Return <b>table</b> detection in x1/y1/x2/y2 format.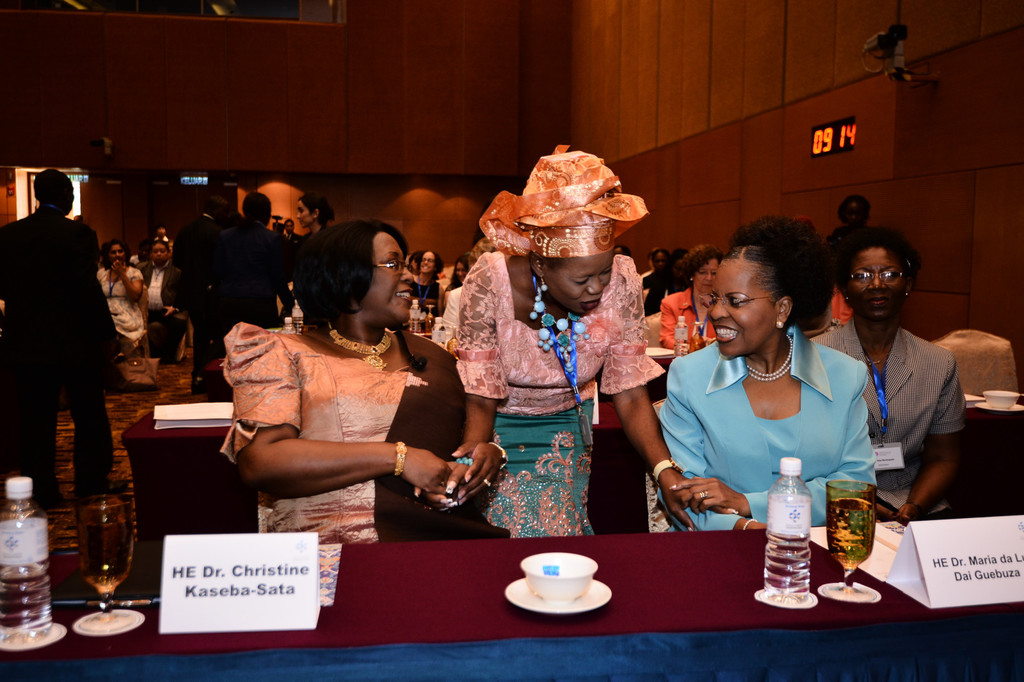
237/492/919/658.
